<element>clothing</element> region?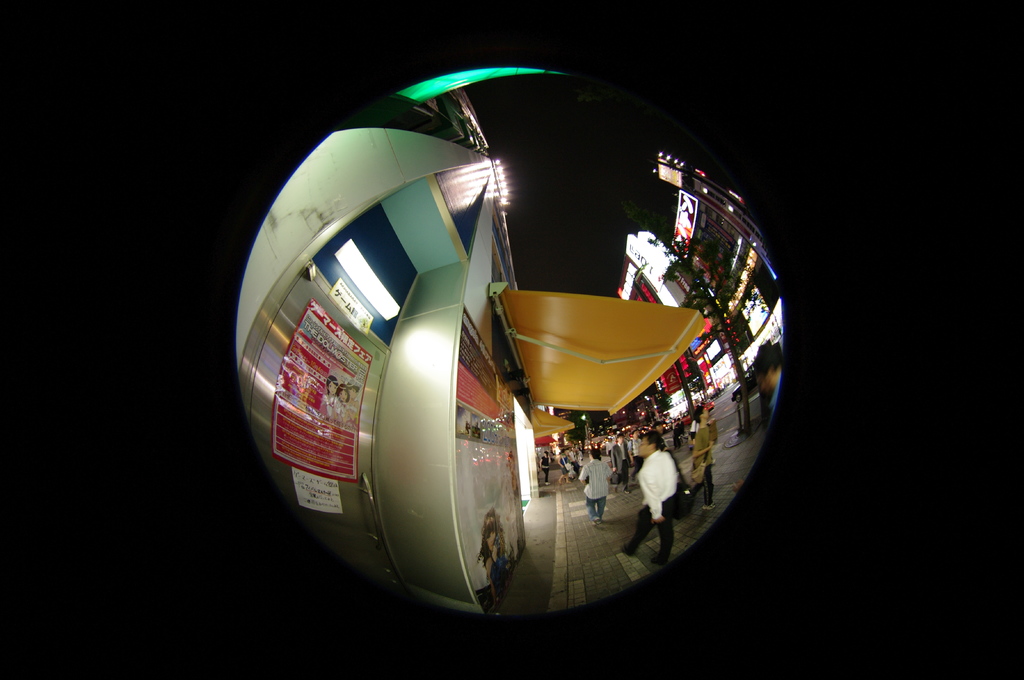
[621, 451, 678, 556]
